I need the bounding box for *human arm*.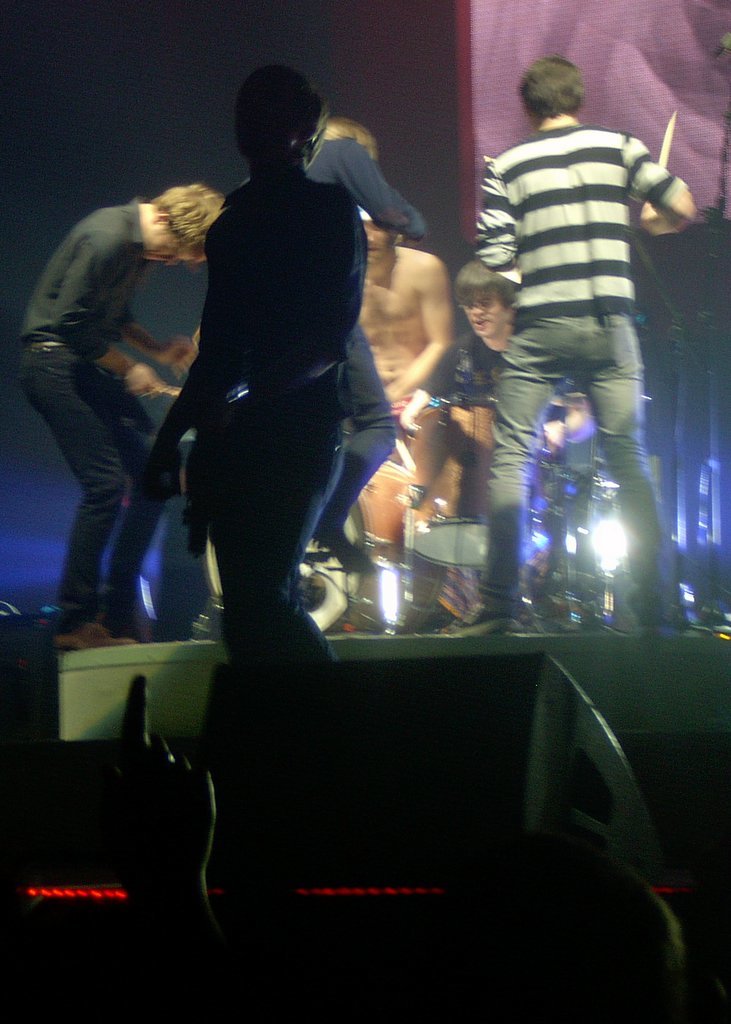
Here it is: [left=472, top=129, right=511, bottom=310].
